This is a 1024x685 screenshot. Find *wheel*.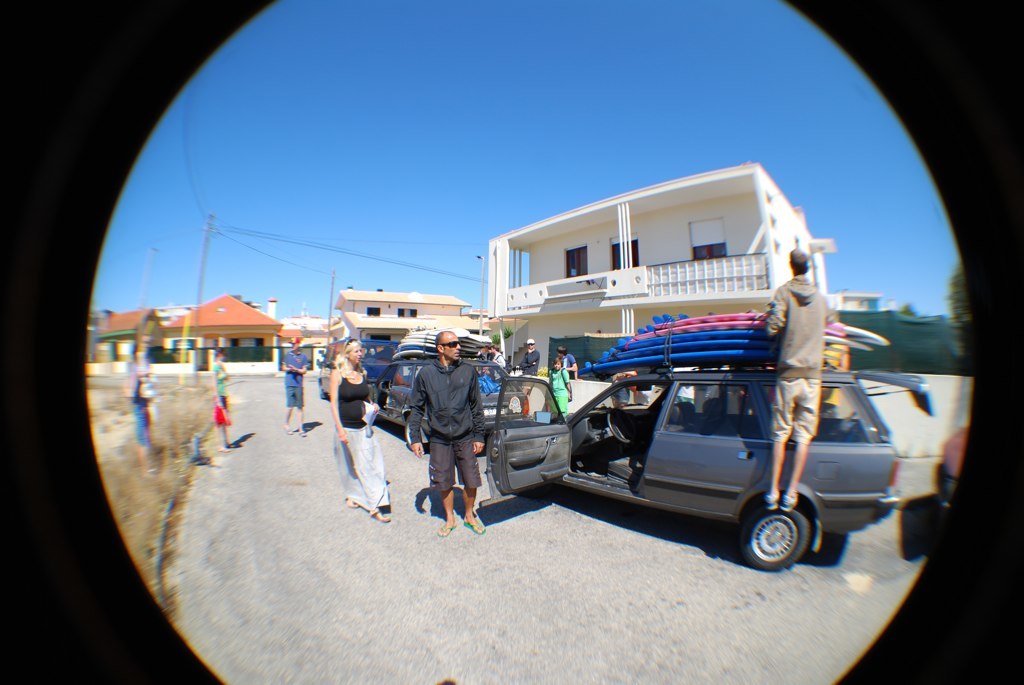
Bounding box: 404/415/412/448.
